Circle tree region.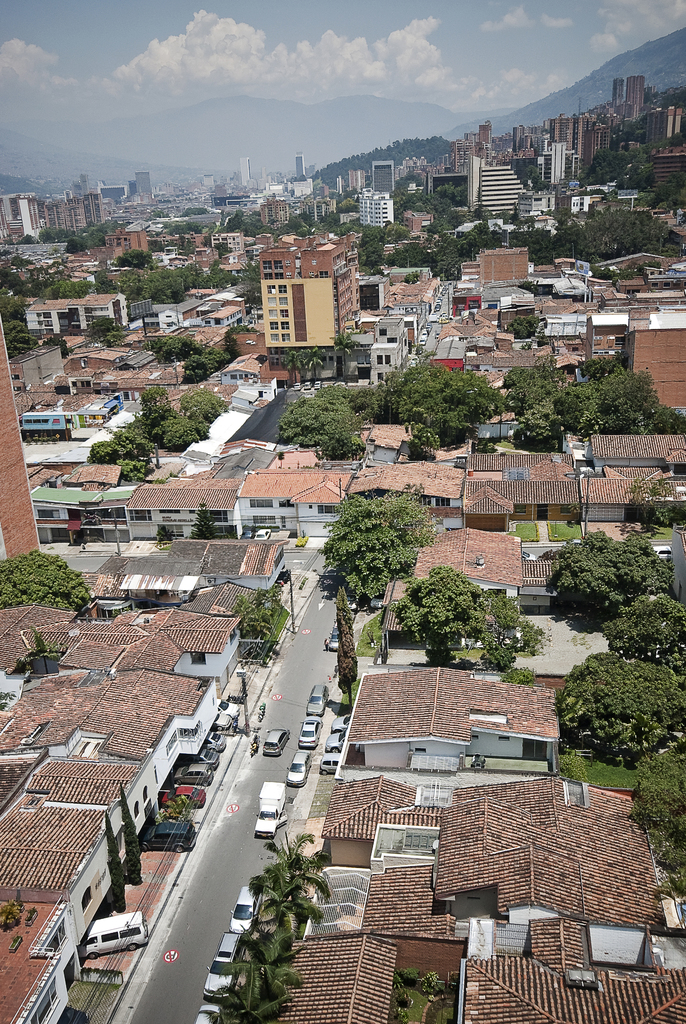
Region: {"left": 257, "top": 826, "right": 331, "bottom": 894}.
